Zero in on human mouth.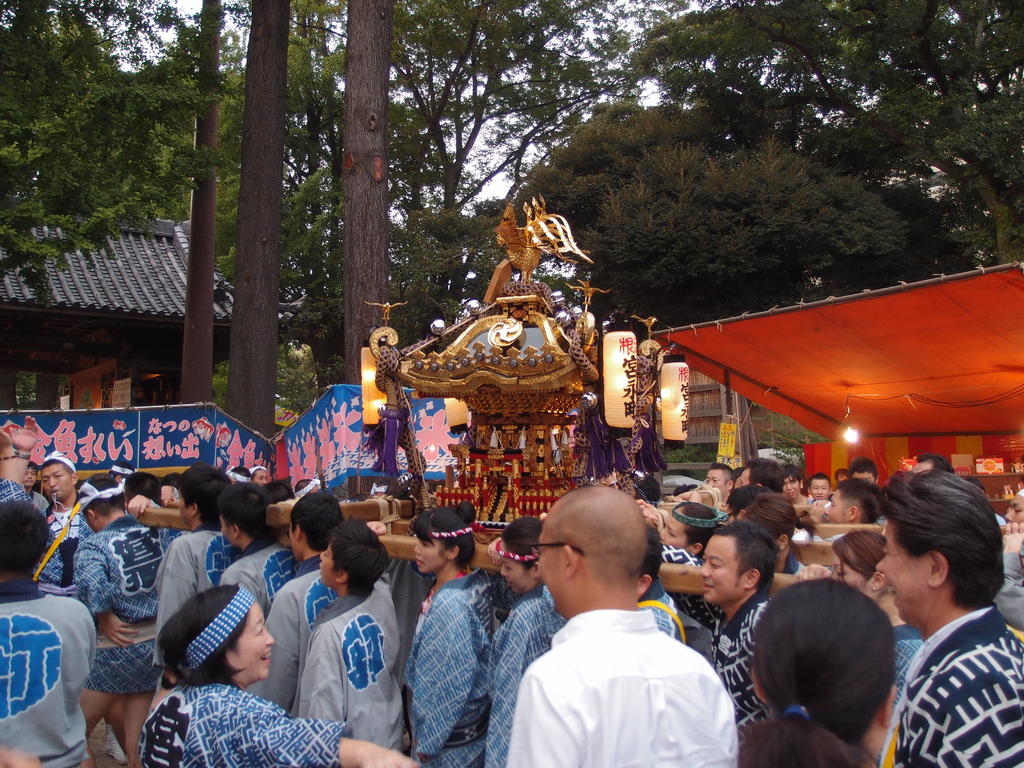
Zeroed in: (259, 645, 271, 659).
